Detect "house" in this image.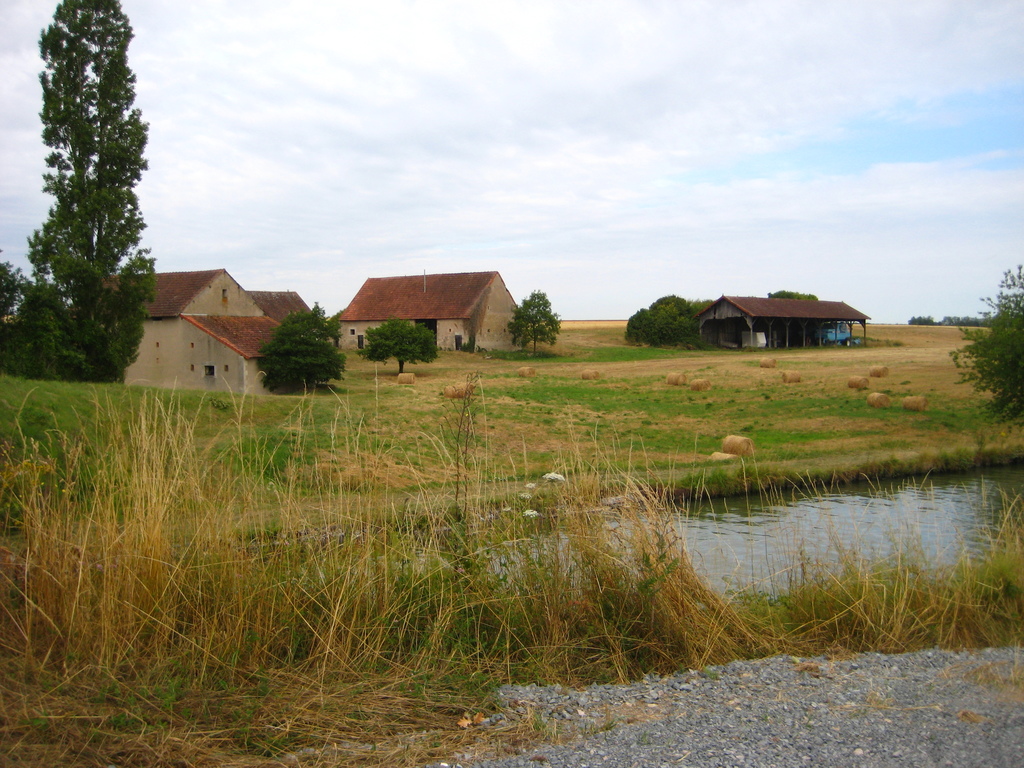
Detection: box(316, 252, 527, 364).
